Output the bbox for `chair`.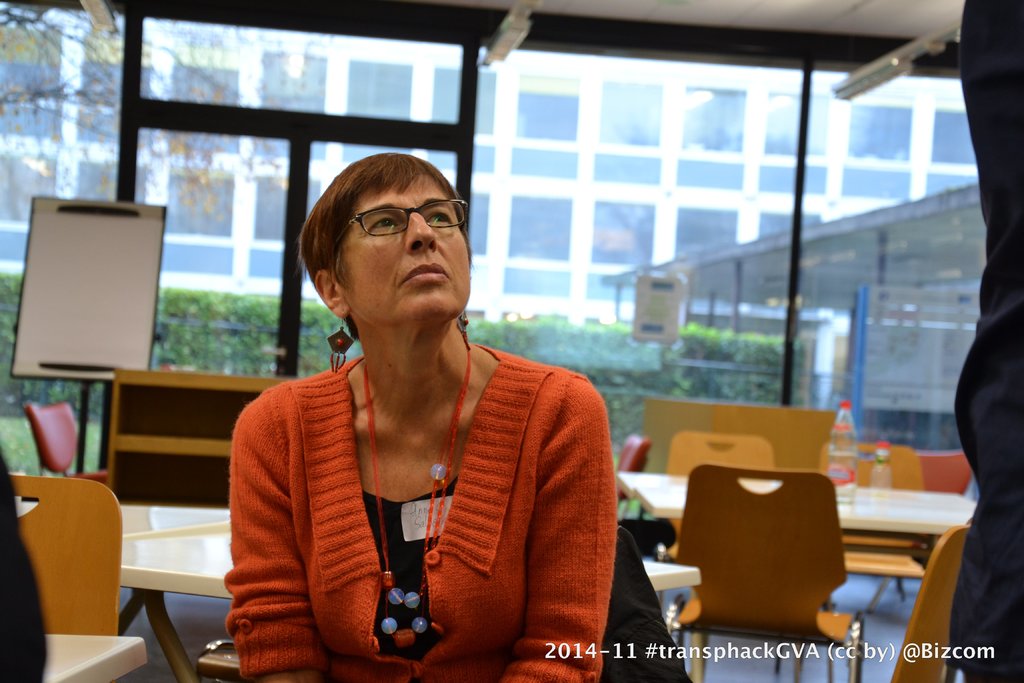
<box>815,444,925,621</box>.
